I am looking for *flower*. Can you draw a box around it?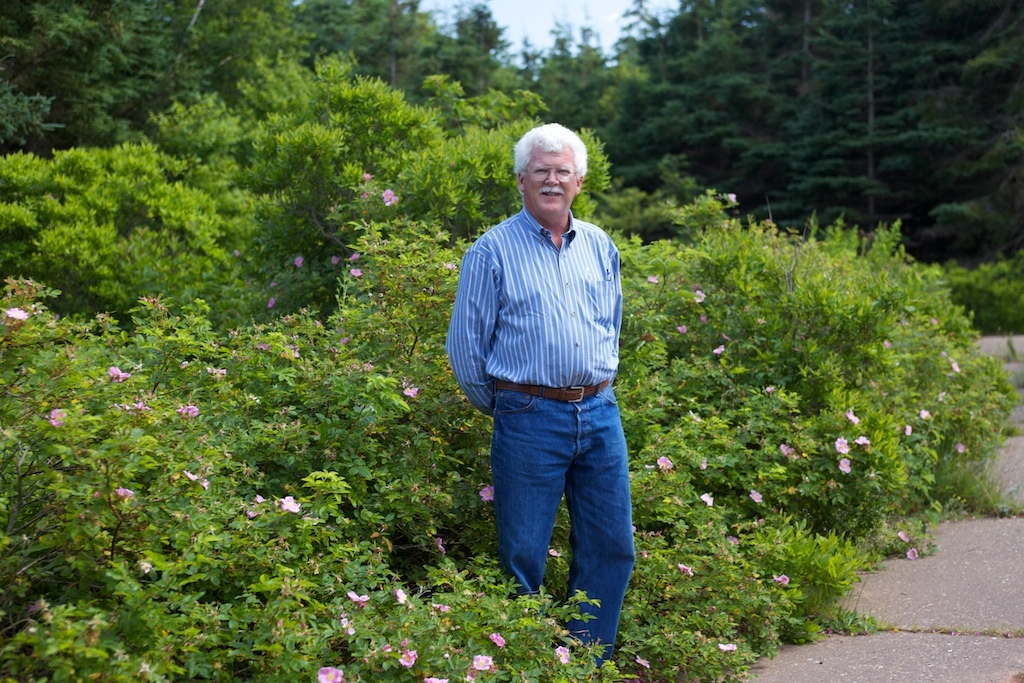
Sure, the bounding box is bbox=[766, 383, 776, 393].
